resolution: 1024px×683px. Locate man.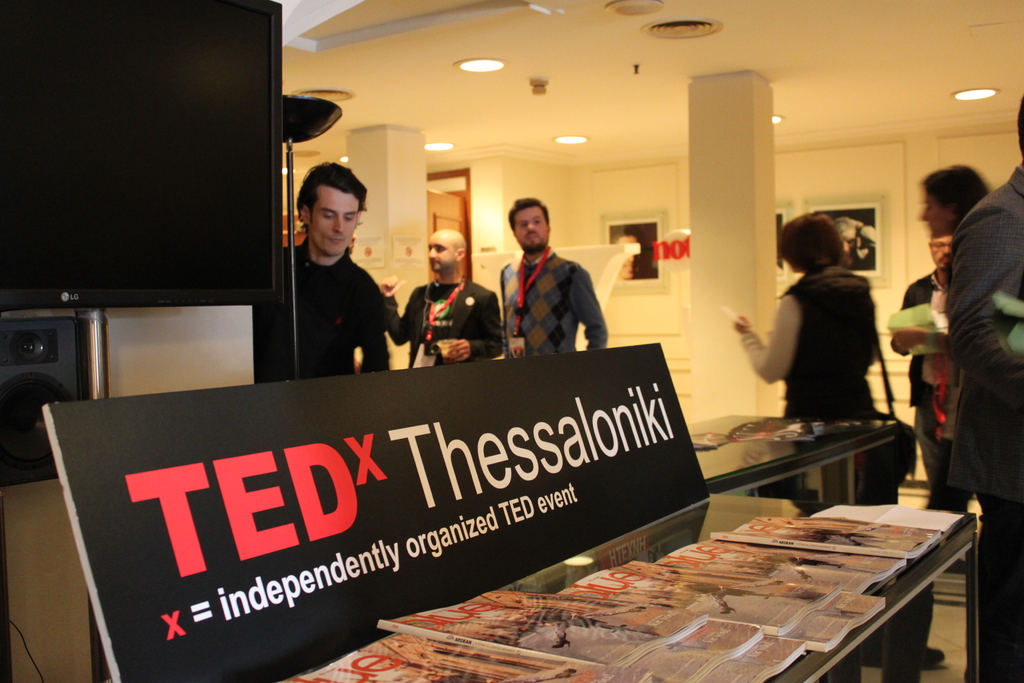
(left=497, top=193, right=609, bottom=359).
